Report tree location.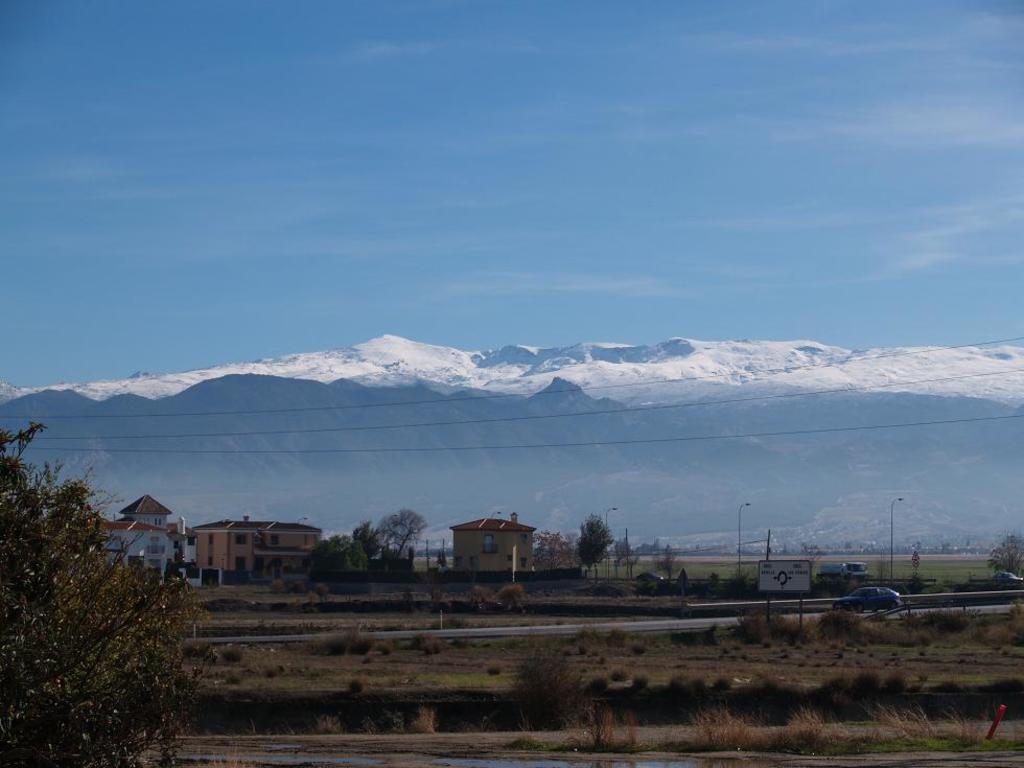
Report: (x1=0, y1=426, x2=208, y2=767).
